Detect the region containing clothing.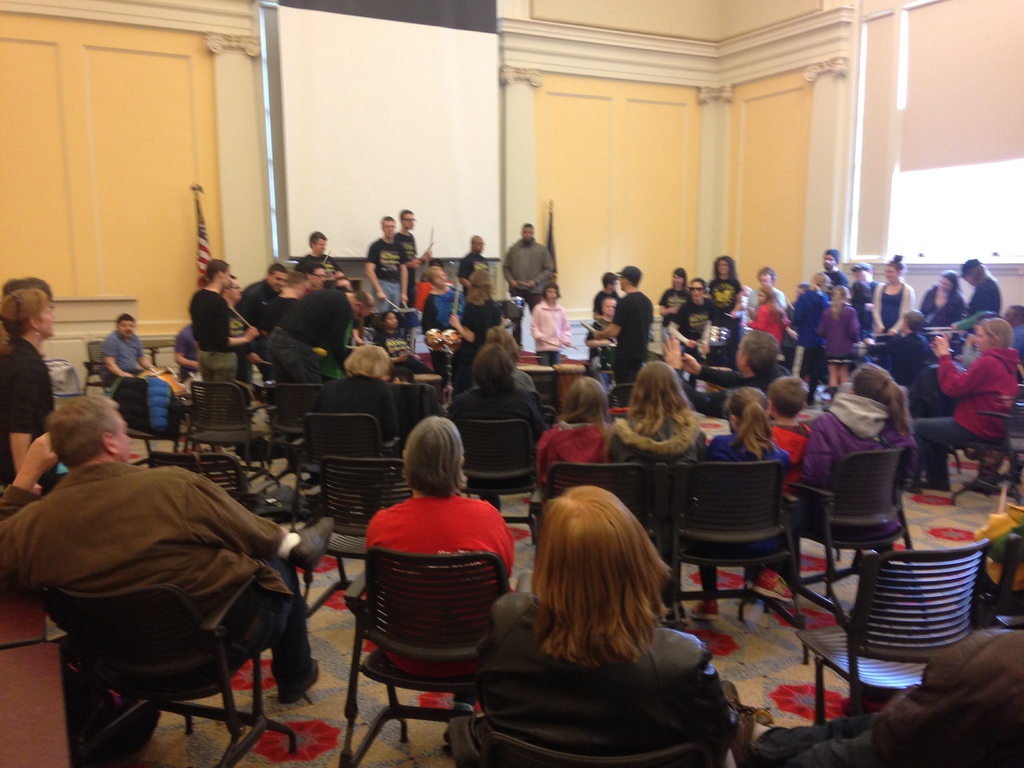
select_region(230, 278, 273, 335).
